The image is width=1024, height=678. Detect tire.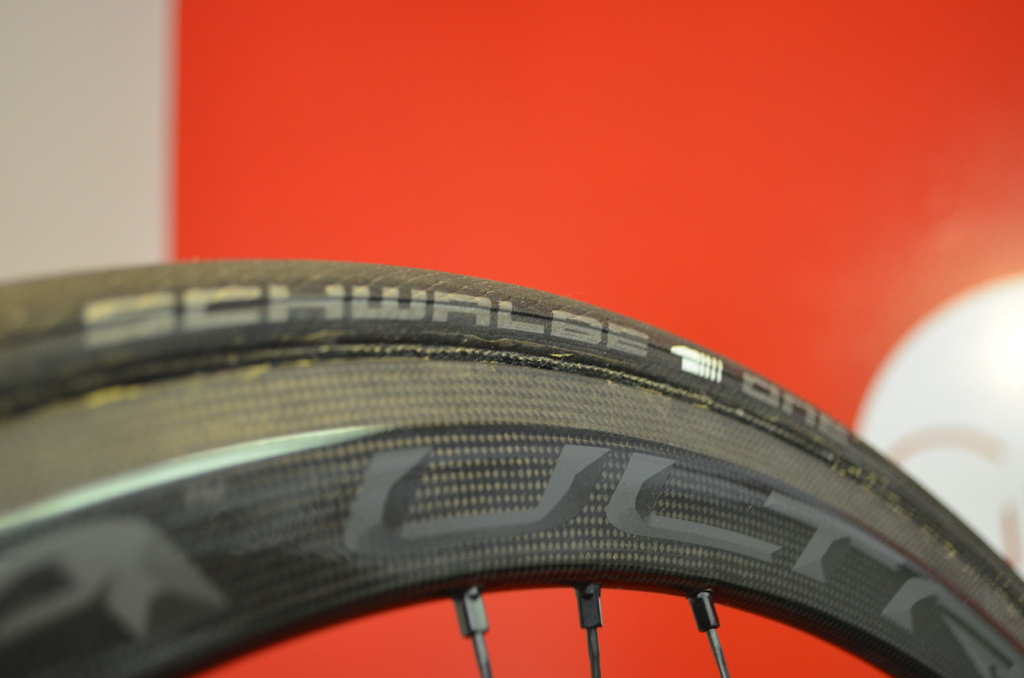
Detection: detection(0, 263, 1023, 587).
